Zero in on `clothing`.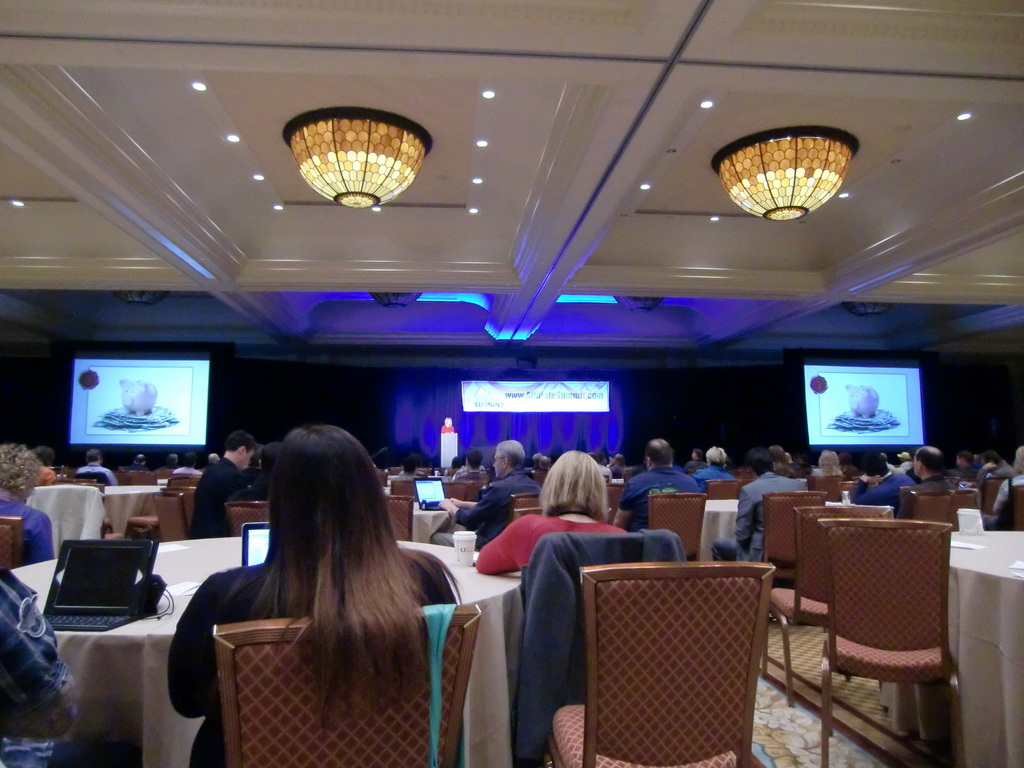
Zeroed in: <box>843,476,913,532</box>.
